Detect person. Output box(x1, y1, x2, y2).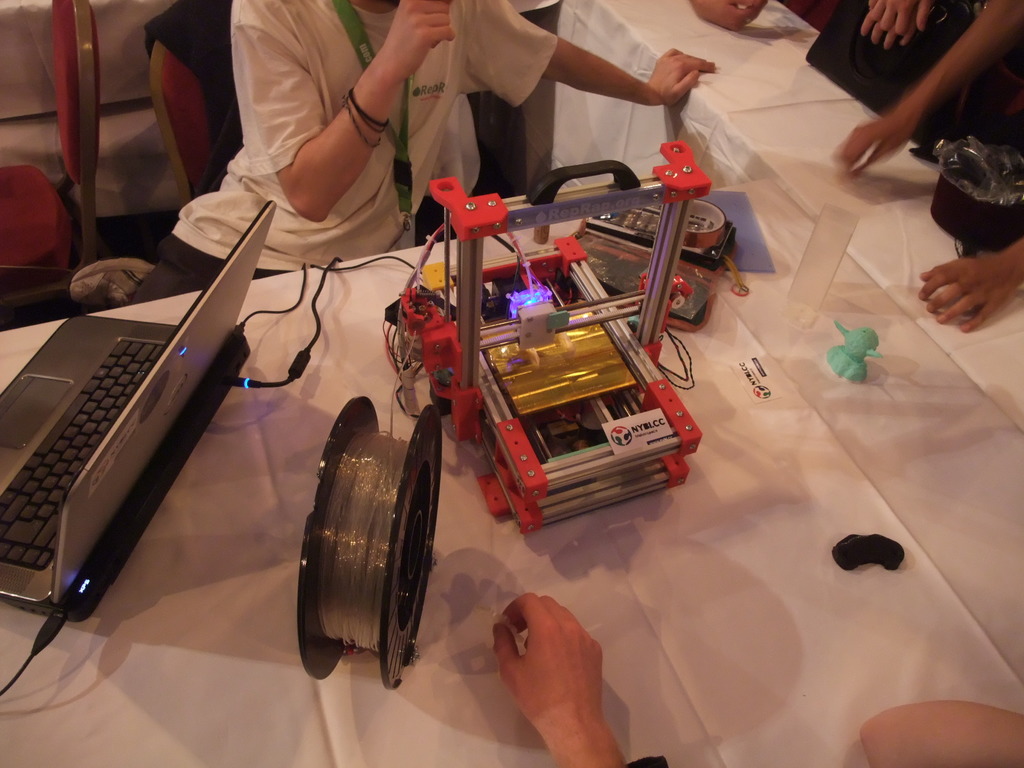
box(493, 588, 673, 767).
